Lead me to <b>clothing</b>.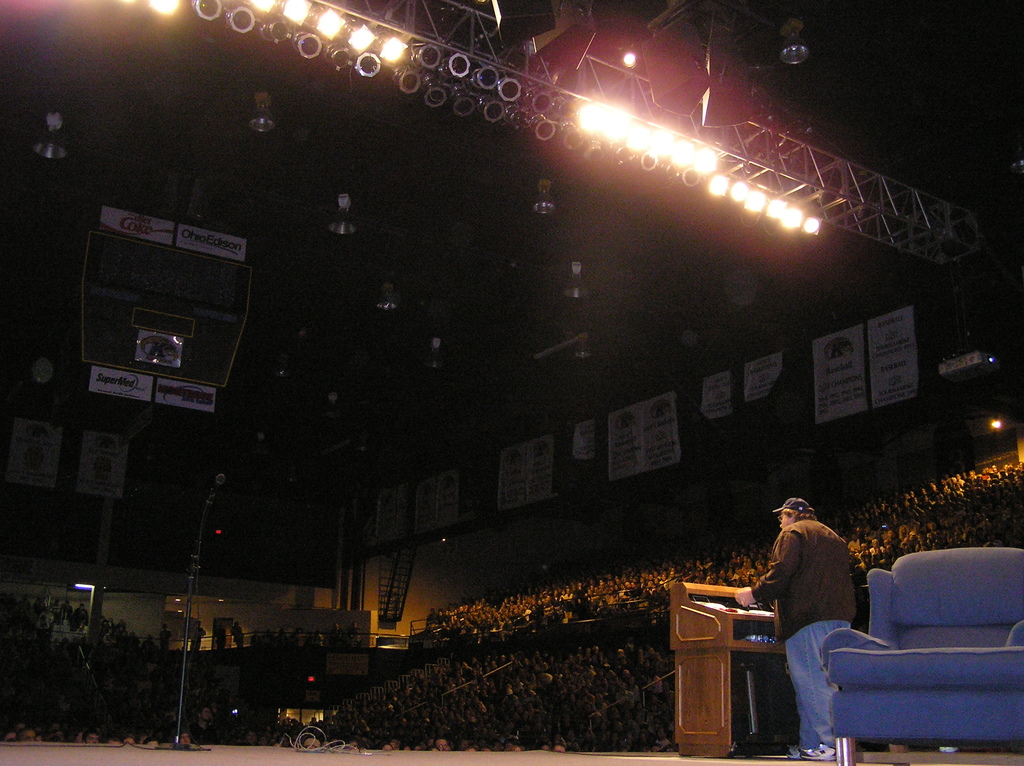
Lead to 746 518 865 641.
